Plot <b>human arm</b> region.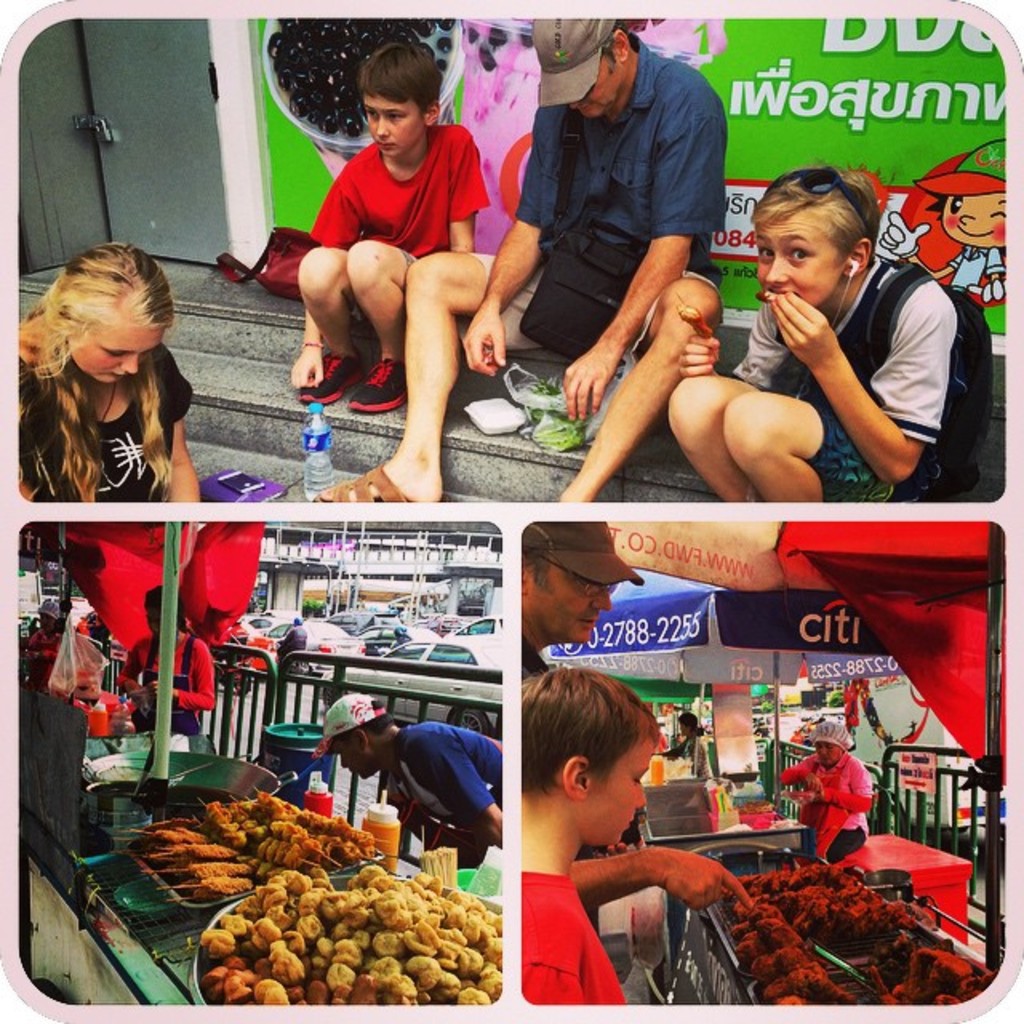
Plotted at bbox(155, 349, 205, 504).
